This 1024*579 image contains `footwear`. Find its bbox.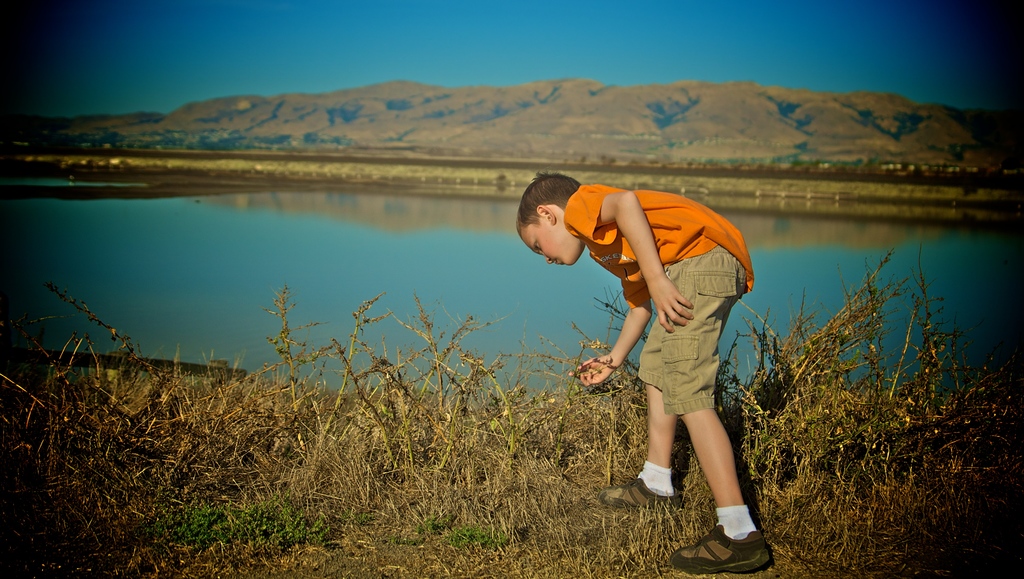
666, 524, 769, 578.
